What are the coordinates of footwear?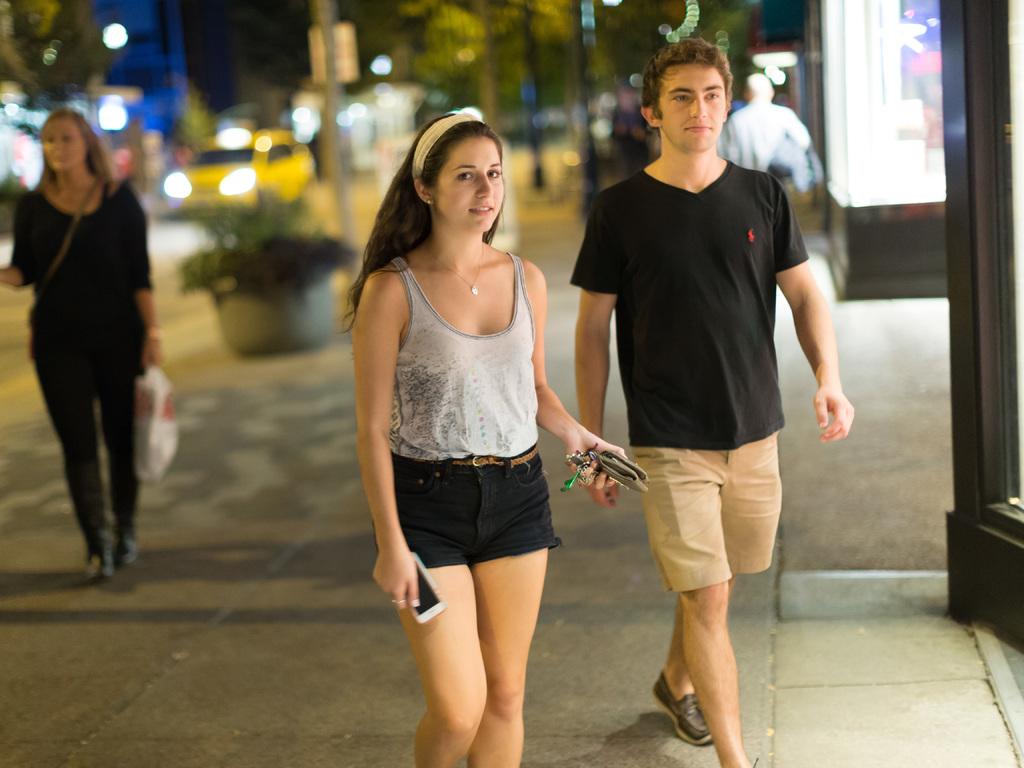
{"left": 647, "top": 672, "right": 714, "bottom": 749}.
